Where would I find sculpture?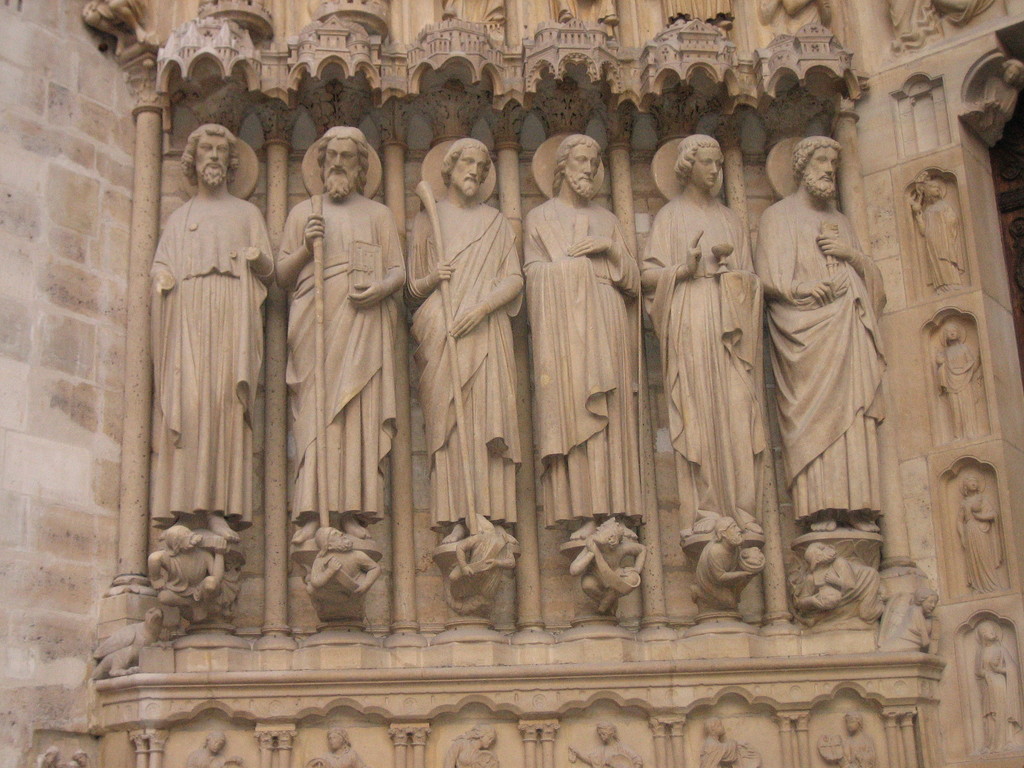
At detection(145, 94, 287, 618).
